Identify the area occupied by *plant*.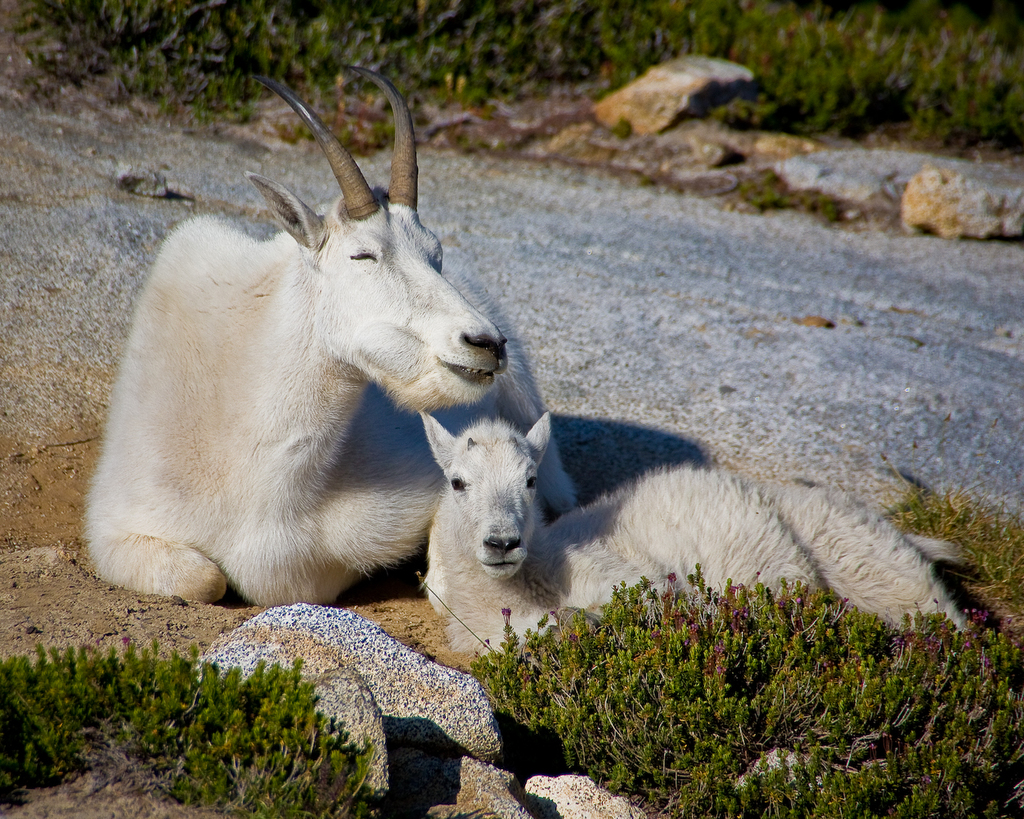
Area: <bbox>474, 0, 551, 106</bbox>.
